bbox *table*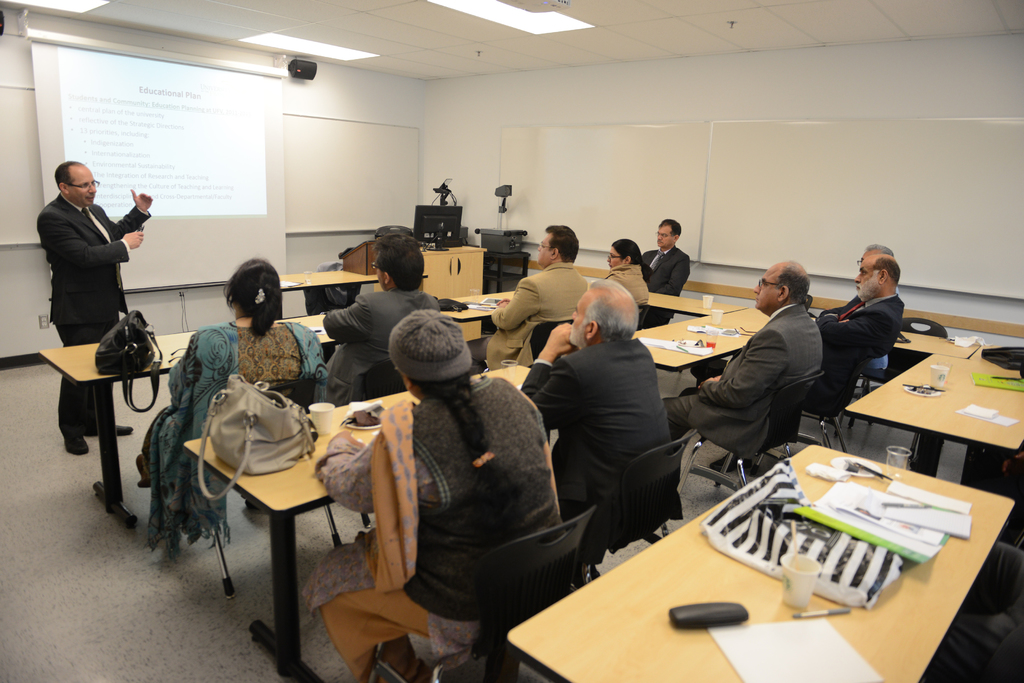
left=280, top=271, right=376, bottom=319
